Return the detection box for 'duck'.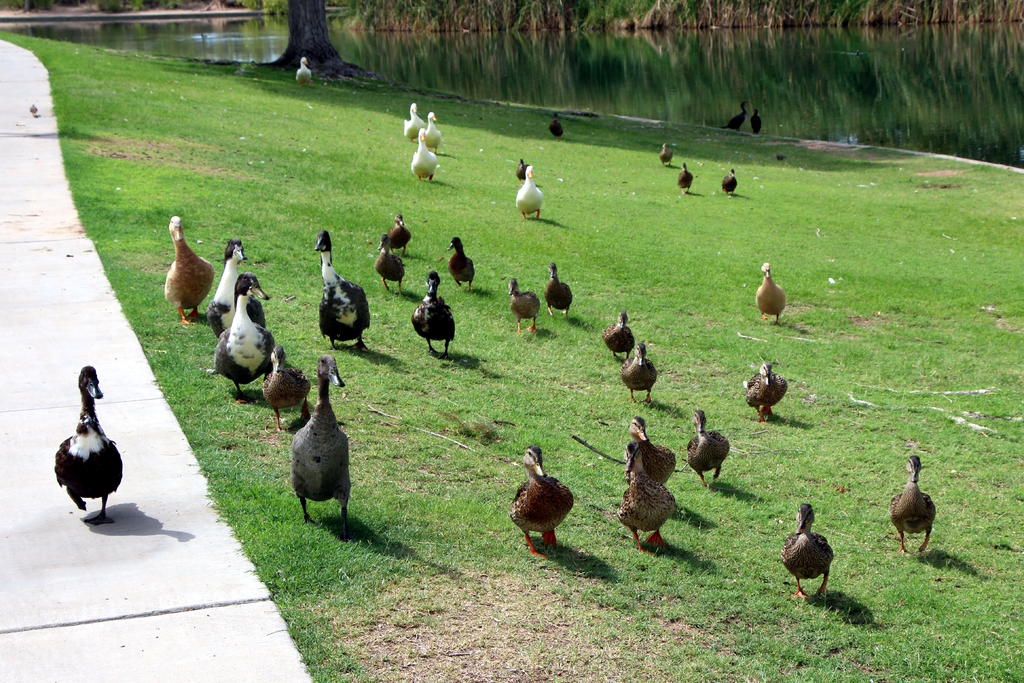
[601, 309, 636, 358].
